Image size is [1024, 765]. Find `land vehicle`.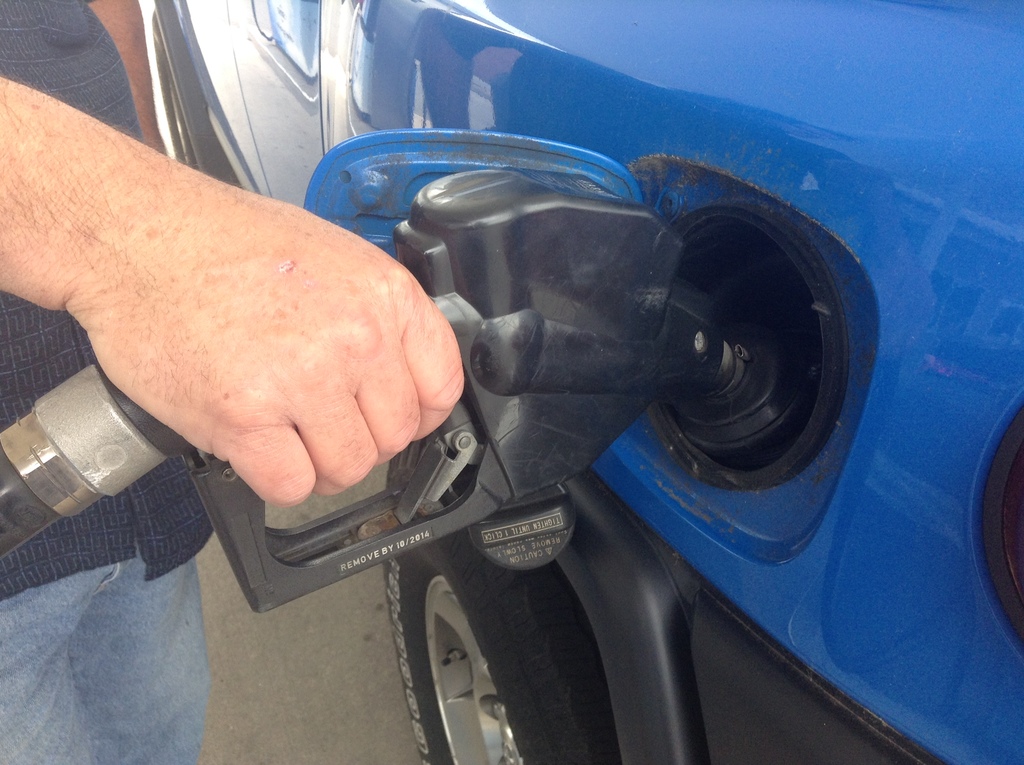
rect(144, 0, 1023, 764).
